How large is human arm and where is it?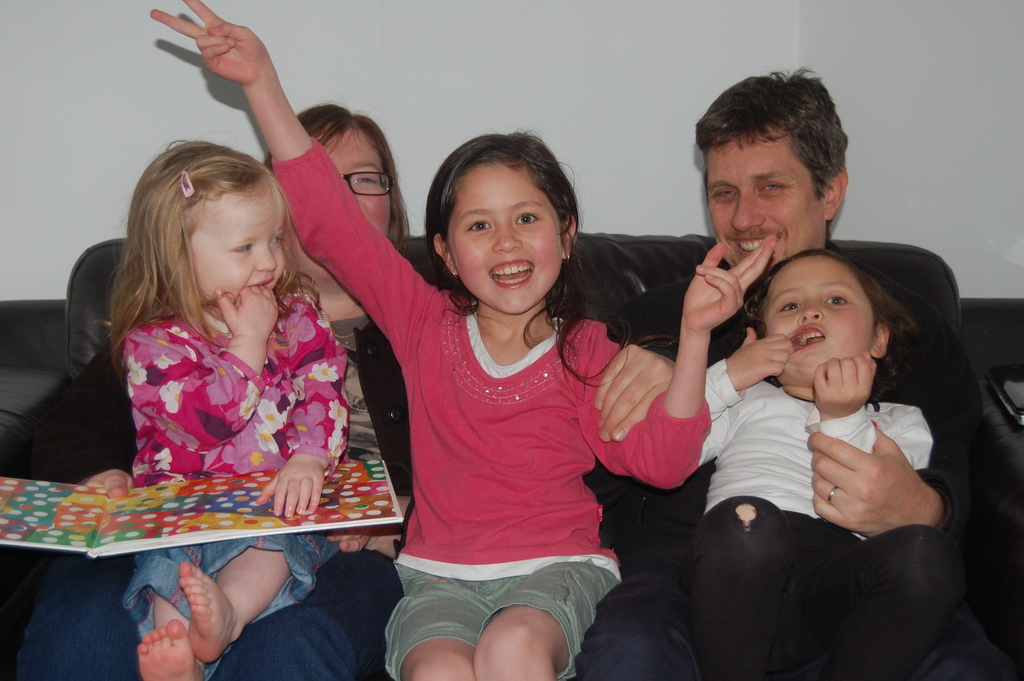
Bounding box: BBox(123, 284, 279, 453).
